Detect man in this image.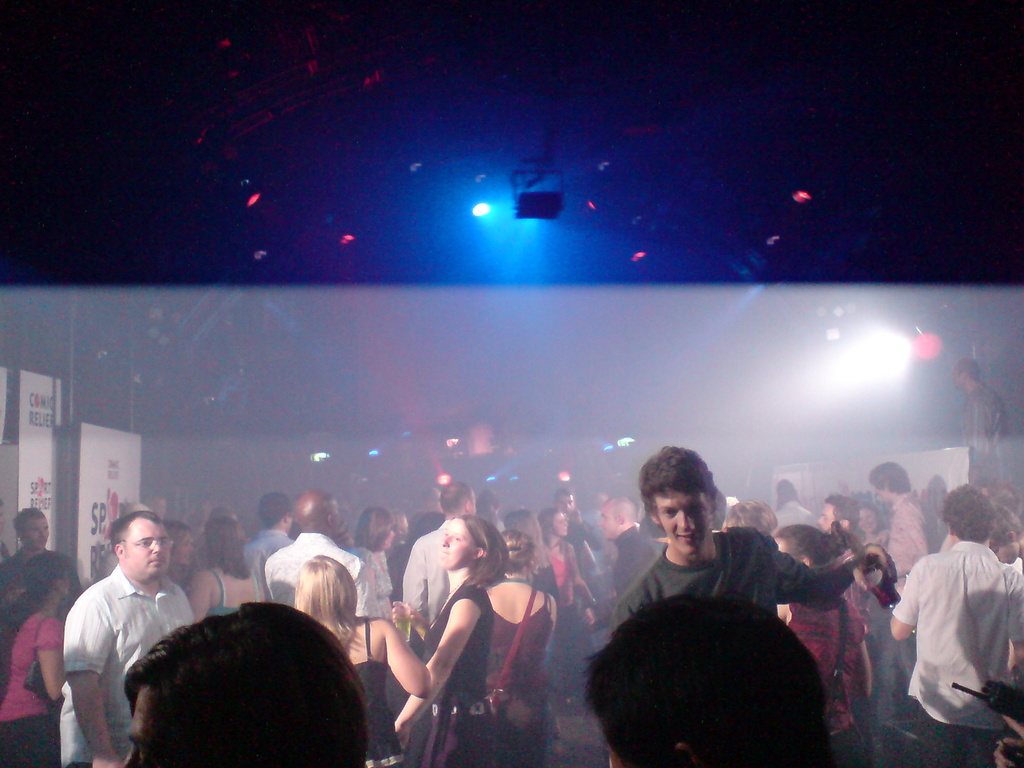
Detection: 949, 358, 1012, 495.
